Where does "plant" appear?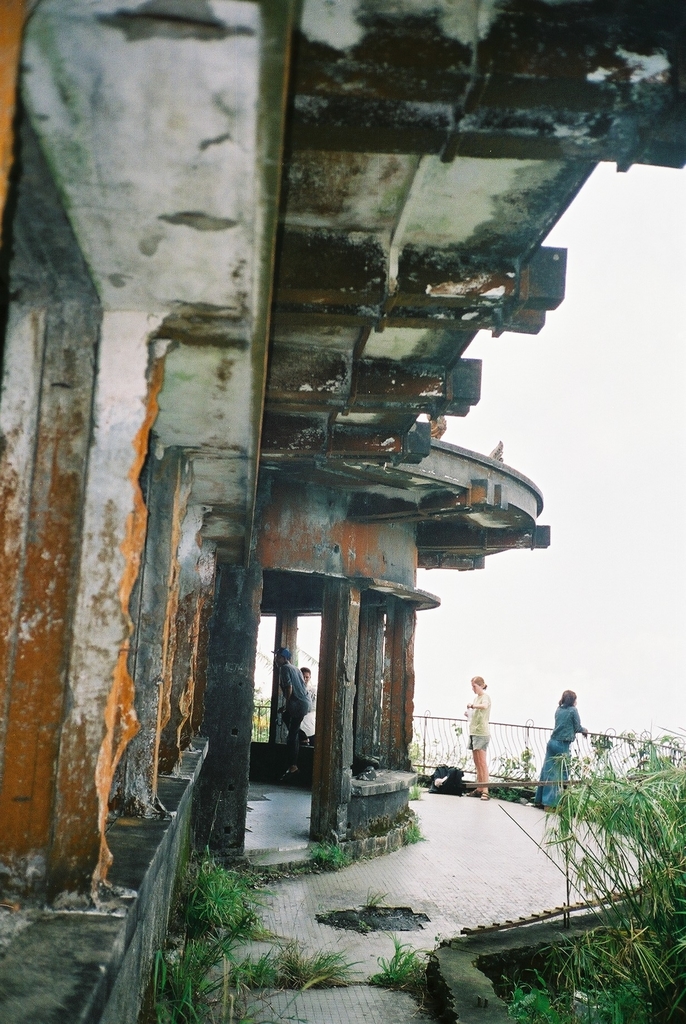
Appears at box=[153, 919, 272, 1023].
